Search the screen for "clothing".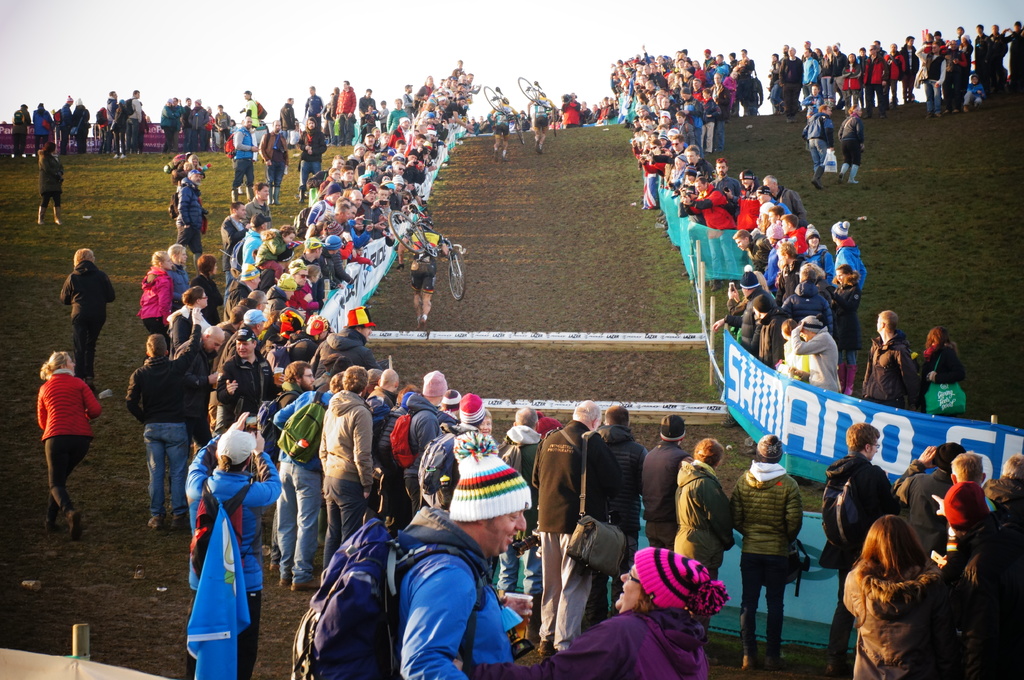
Found at (392, 109, 409, 134).
